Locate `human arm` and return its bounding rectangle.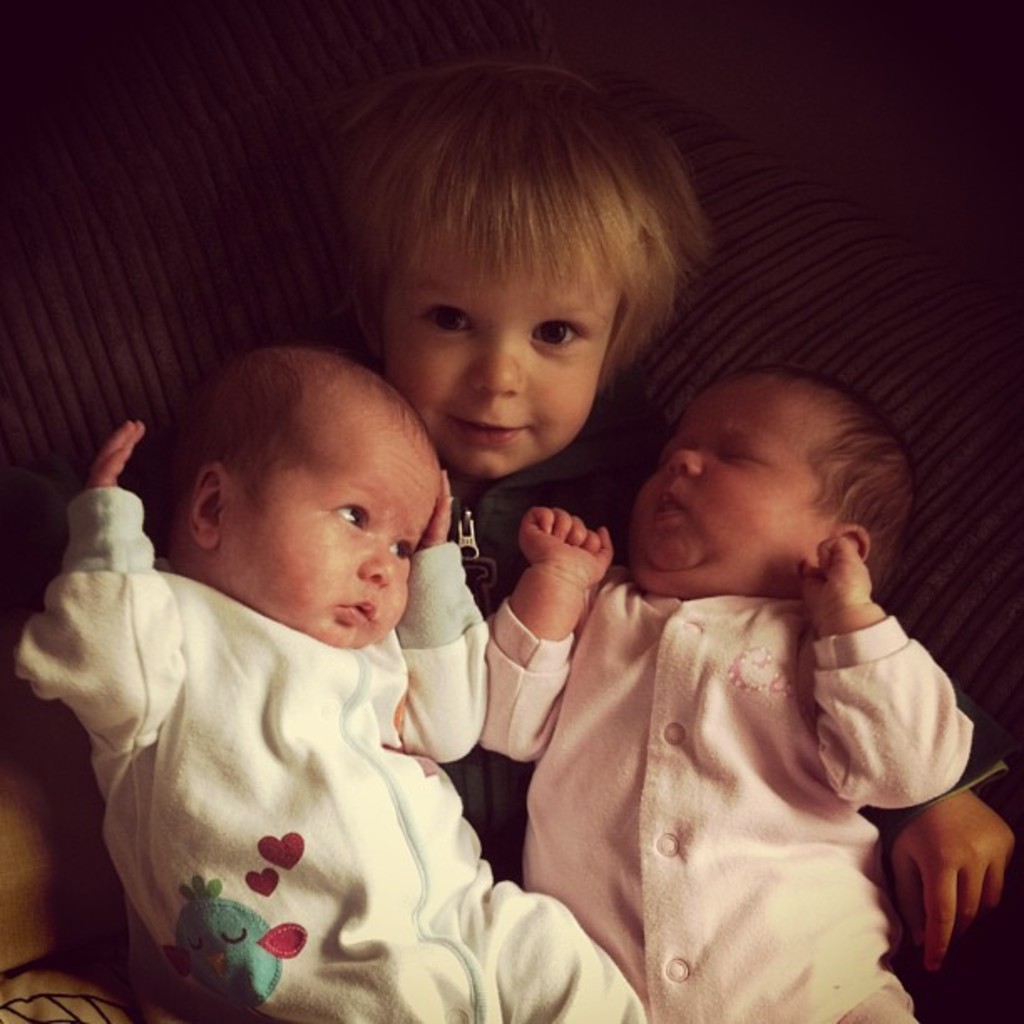
(482, 517, 602, 773).
